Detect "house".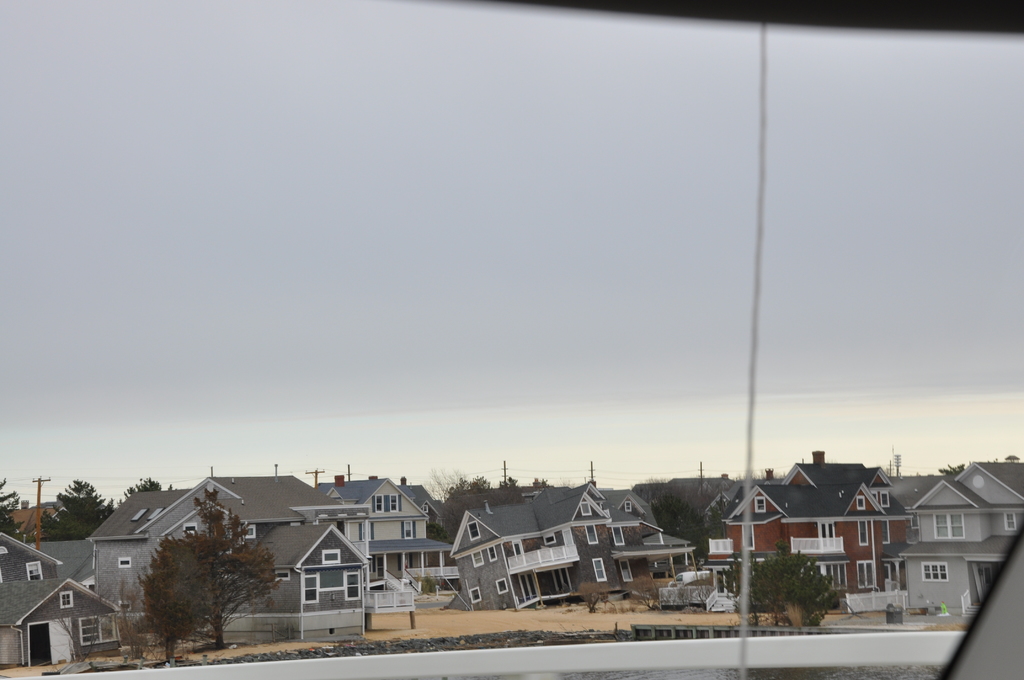
Detected at {"x1": 1, "y1": 528, "x2": 123, "y2": 672}.
